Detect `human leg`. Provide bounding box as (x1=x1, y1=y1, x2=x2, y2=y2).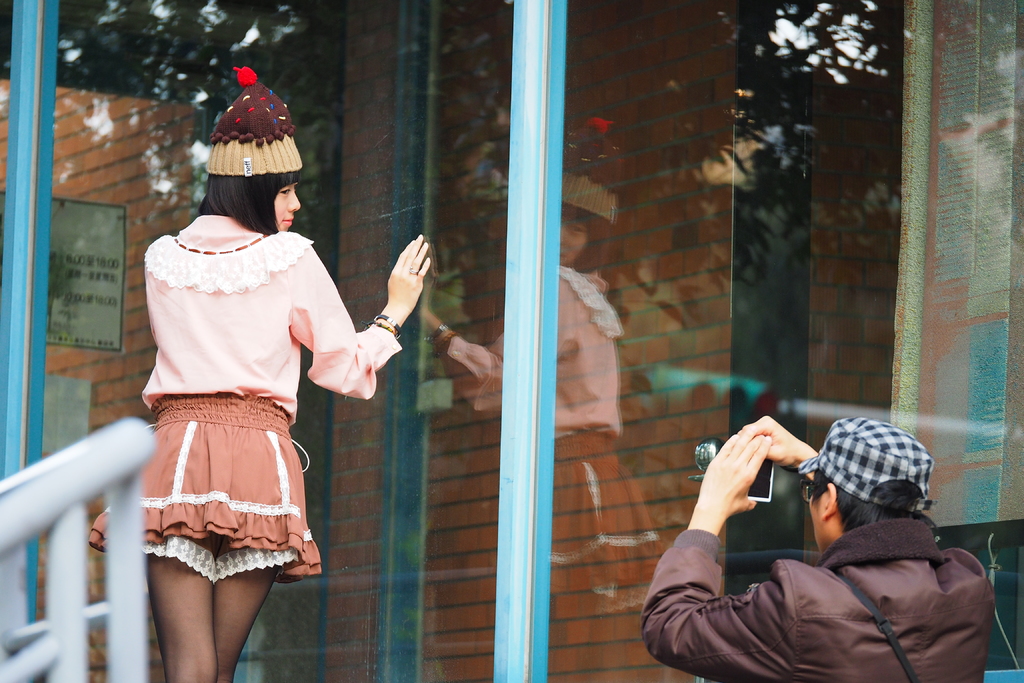
(x1=136, y1=398, x2=222, y2=682).
